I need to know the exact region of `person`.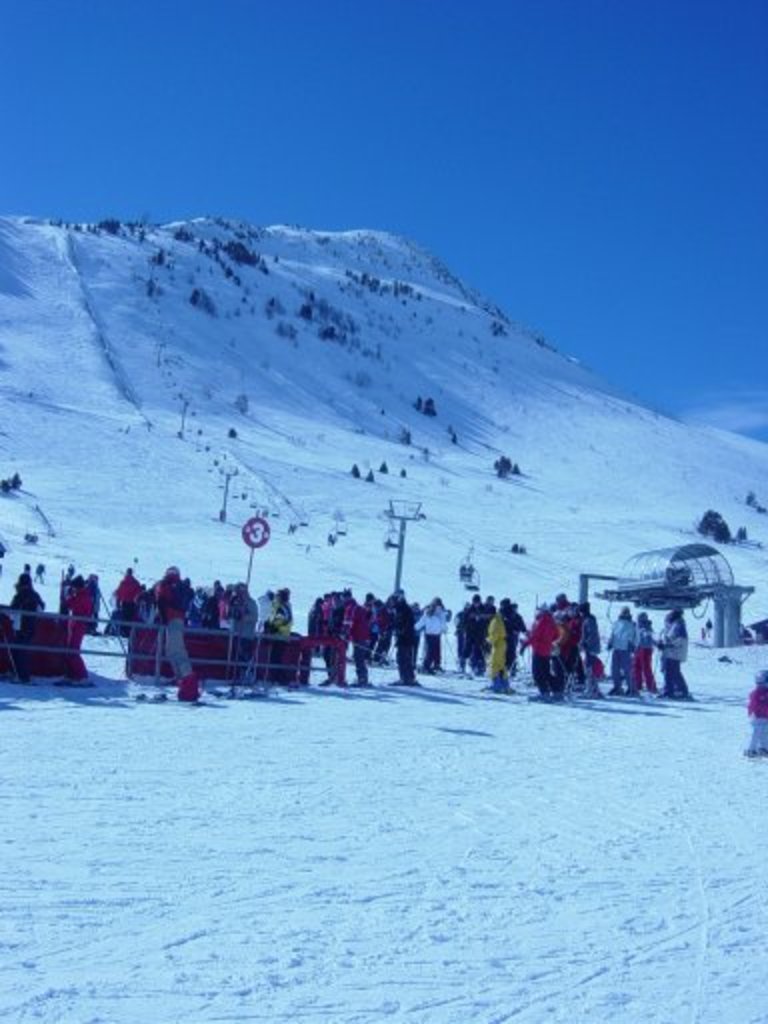
Region: (742,666,766,756).
